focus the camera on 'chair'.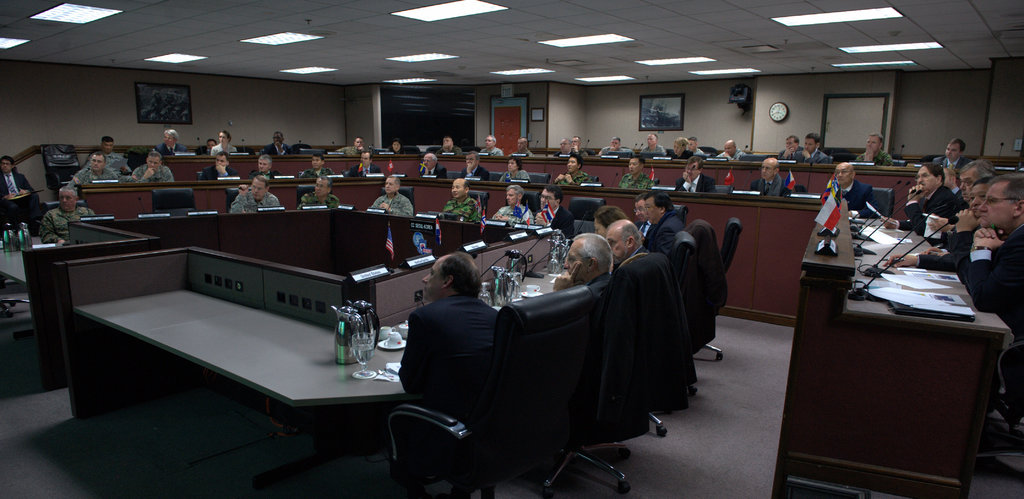
Focus region: x1=124, y1=146, x2=155, y2=172.
